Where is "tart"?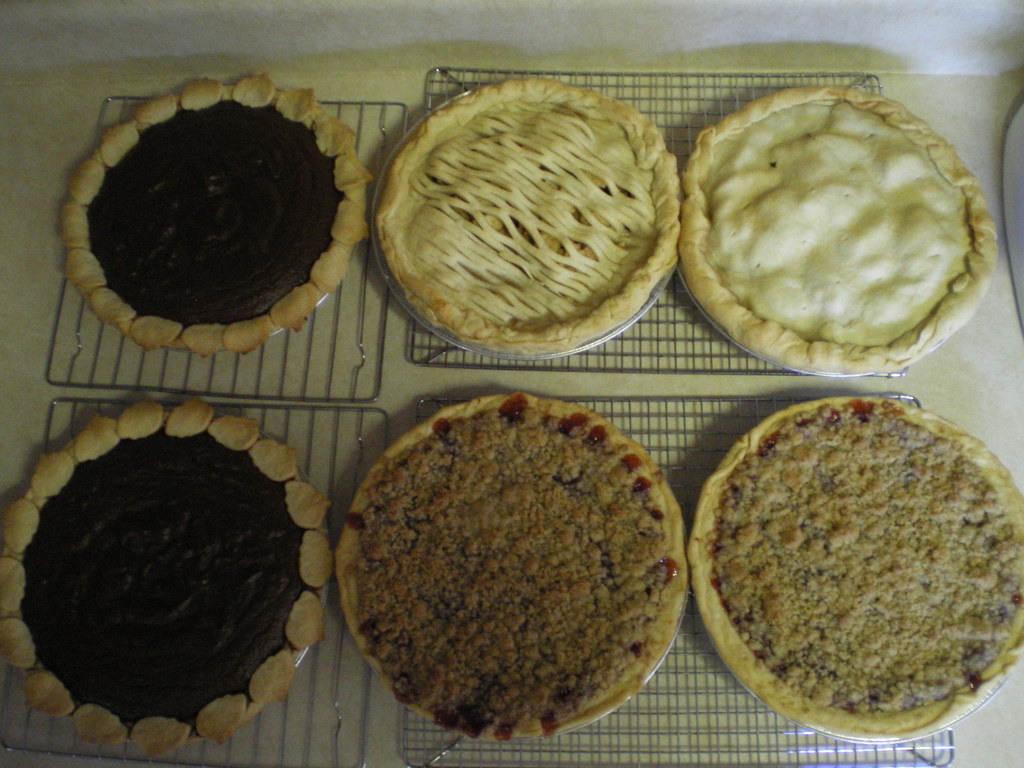
l=332, t=397, r=685, b=740.
